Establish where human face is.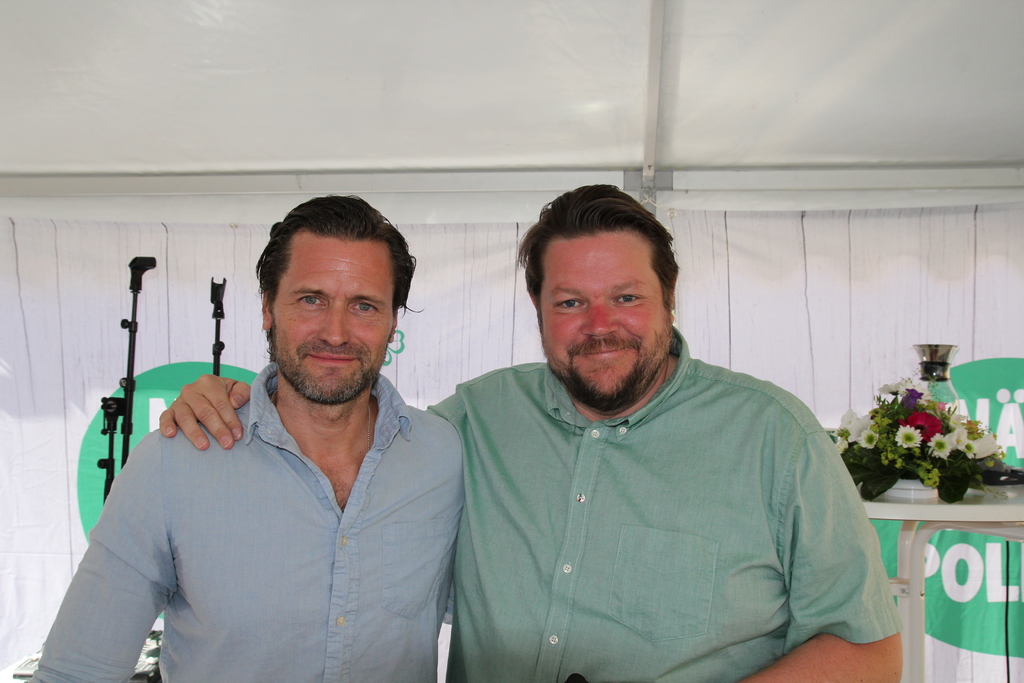
Established at (x1=540, y1=234, x2=673, y2=403).
